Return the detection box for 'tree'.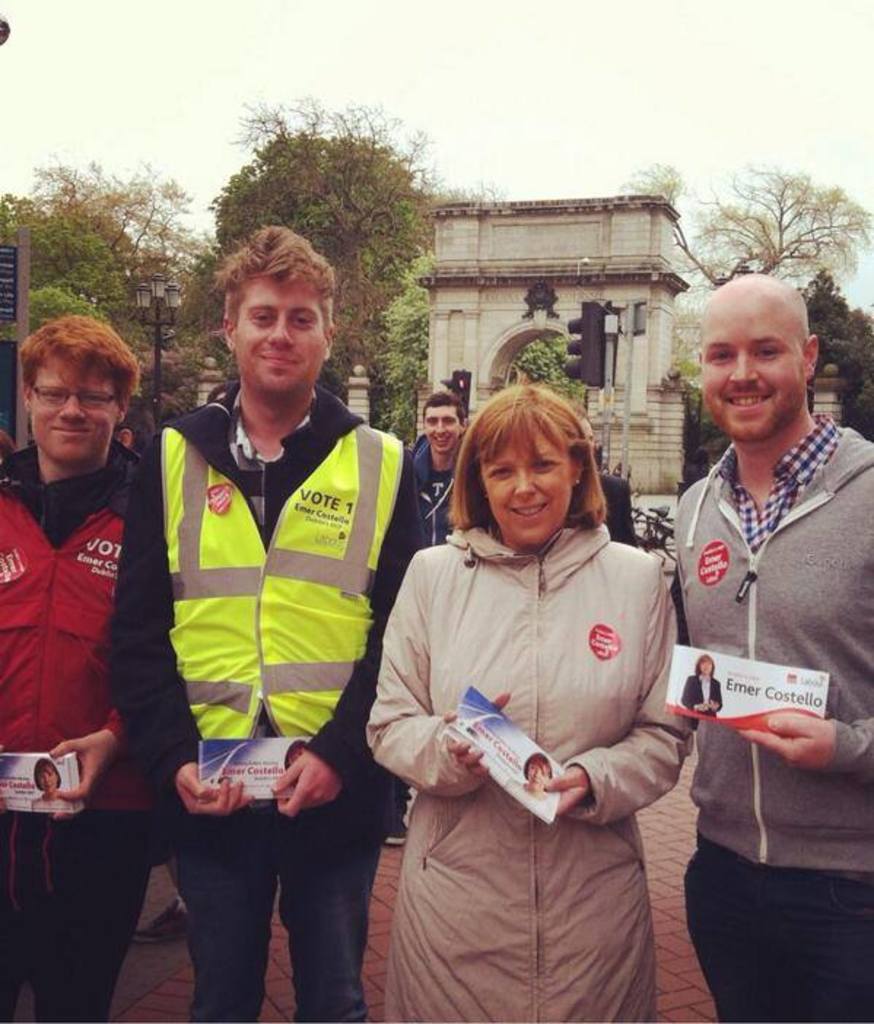
locate(678, 168, 871, 282).
